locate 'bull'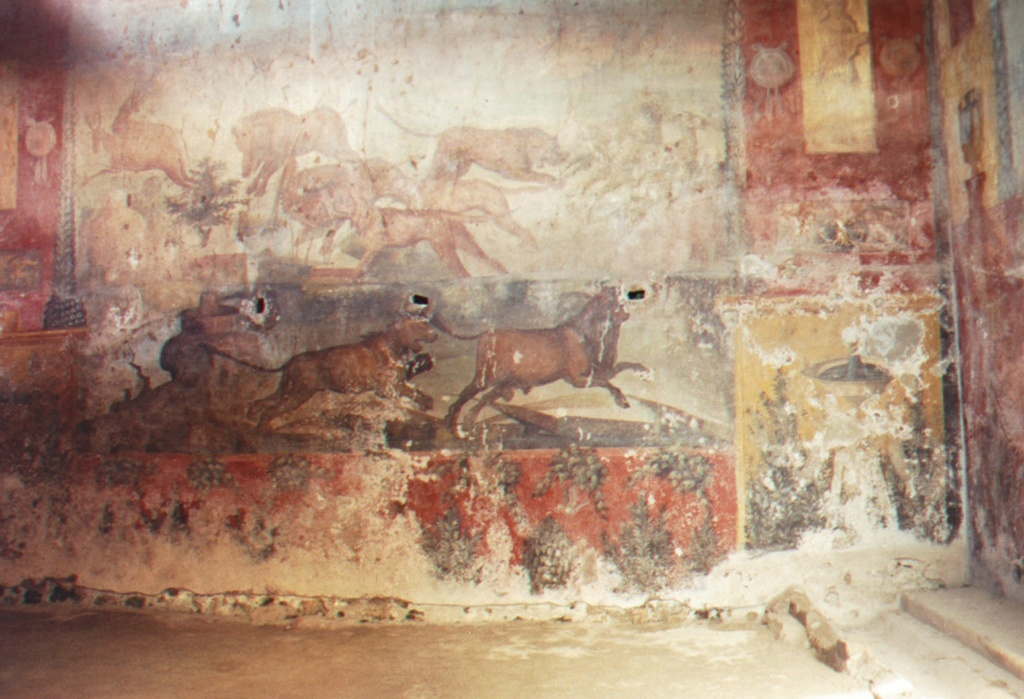
194:310:442:429
